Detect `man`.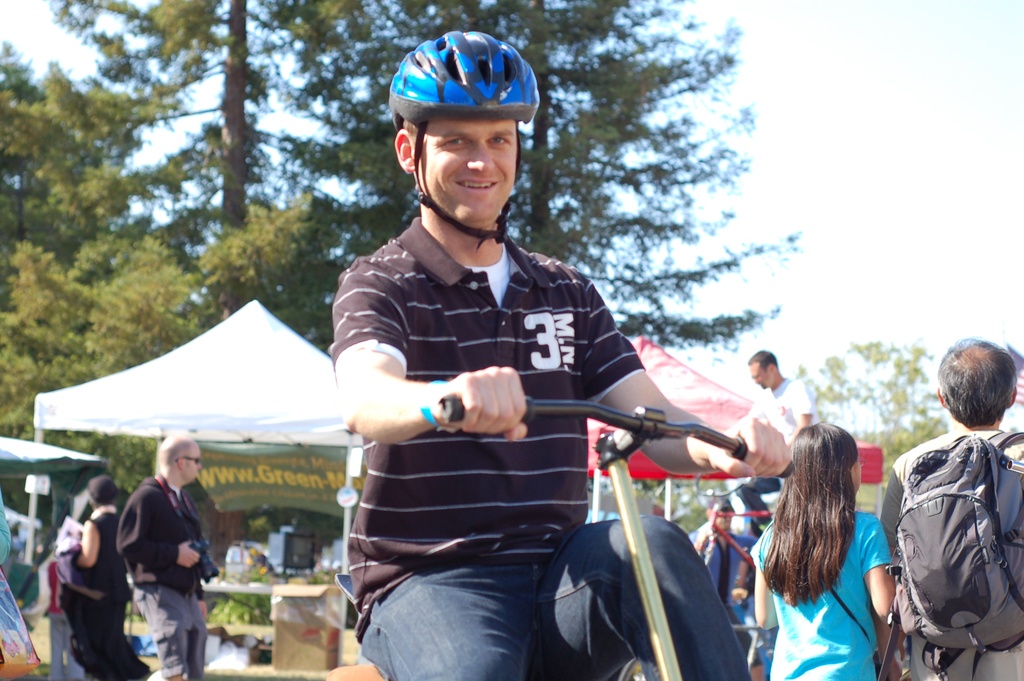
Detected at locate(688, 490, 769, 679).
